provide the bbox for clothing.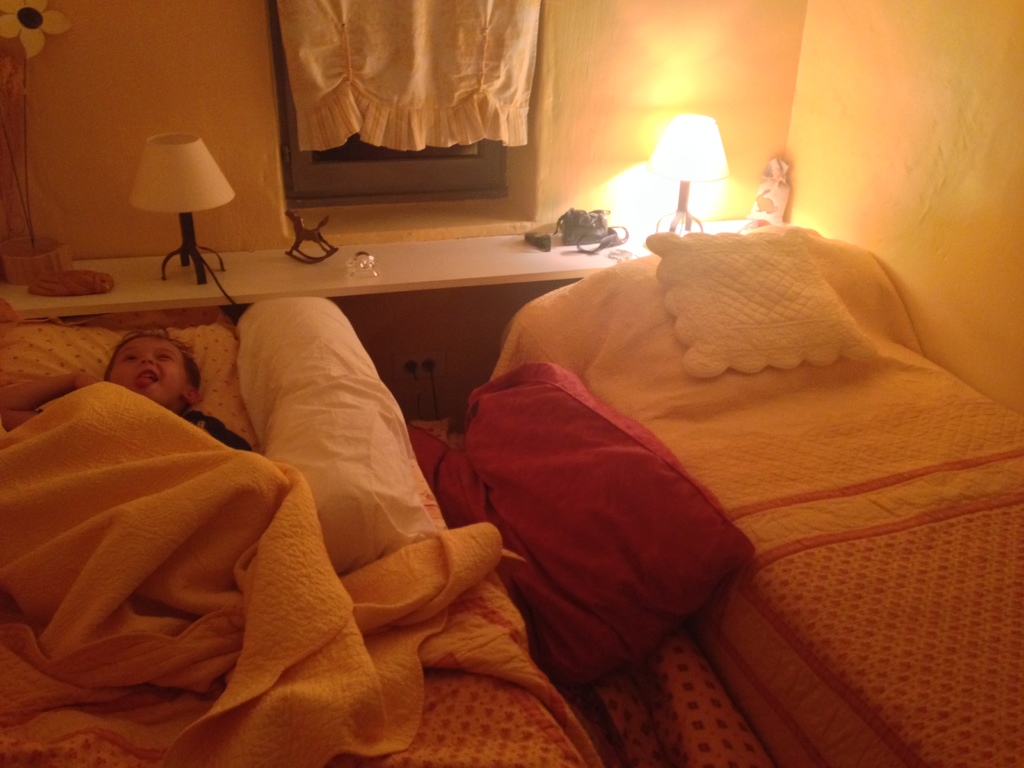
181,405,246,452.
